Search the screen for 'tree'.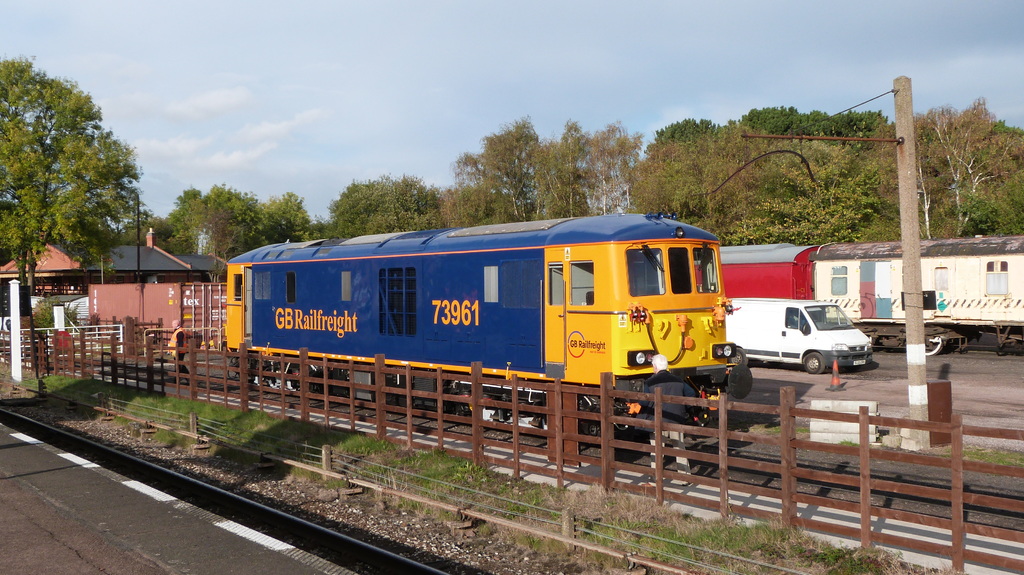
Found at (438, 186, 492, 225).
